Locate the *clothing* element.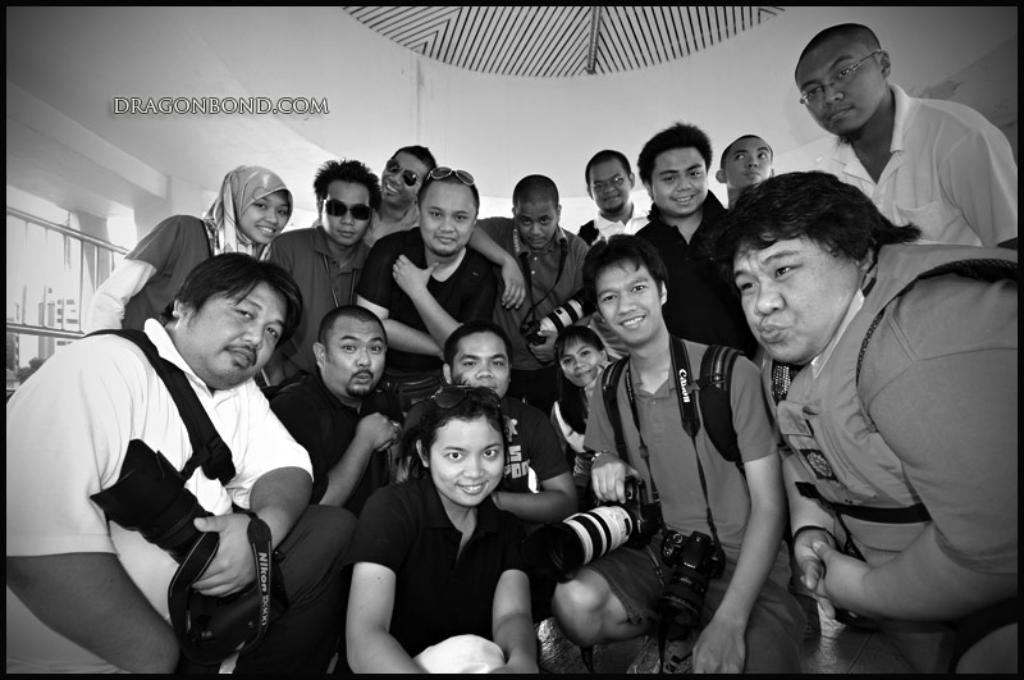
Element bbox: (556,391,596,488).
